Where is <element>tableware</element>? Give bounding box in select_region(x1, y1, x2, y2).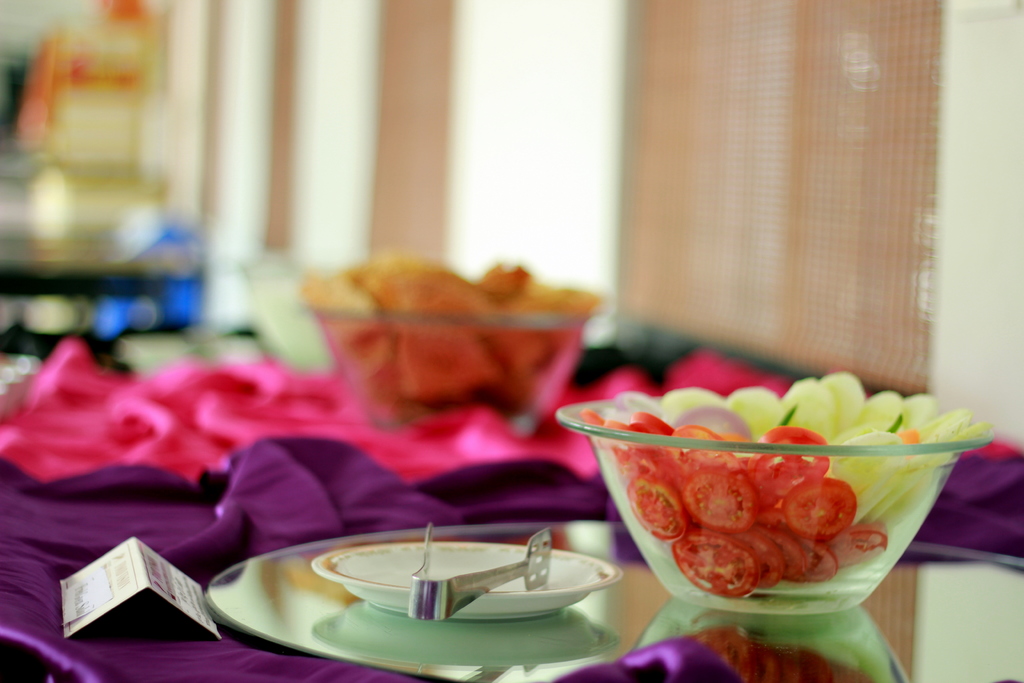
select_region(312, 259, 586, 427).
